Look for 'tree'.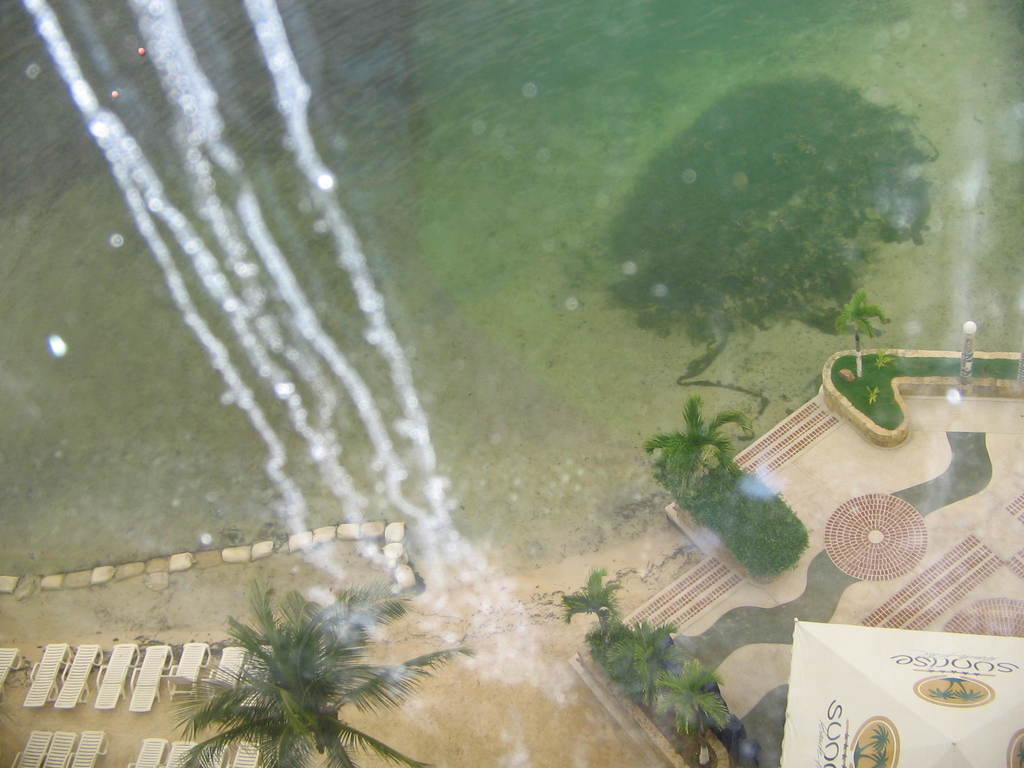
Found: rect(652, 659, 722, 729).
